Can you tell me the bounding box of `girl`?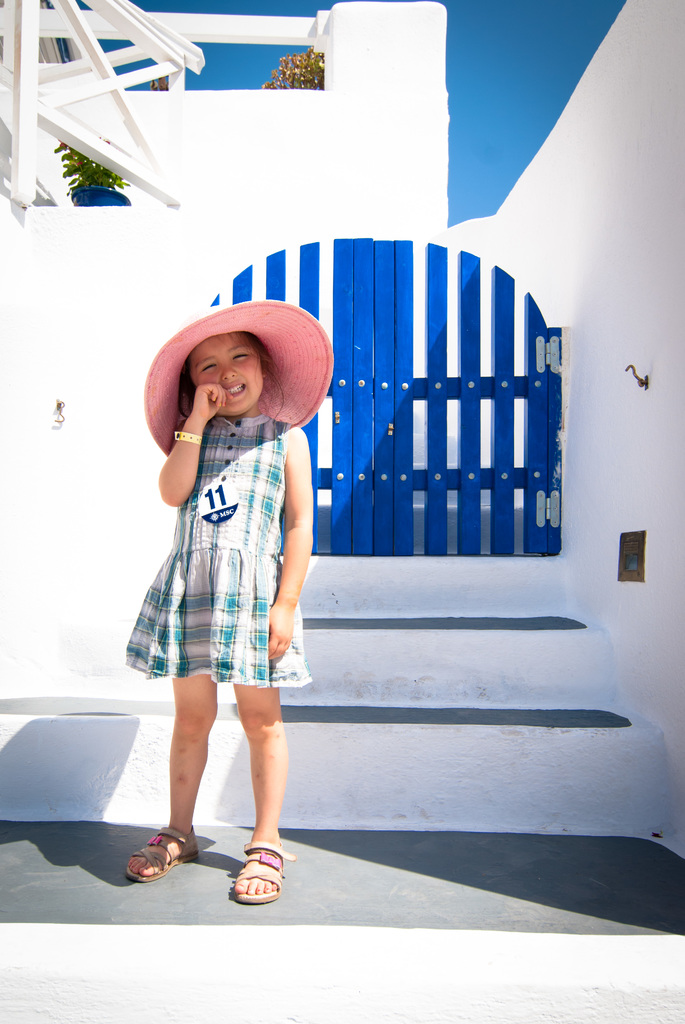
region(122, 296, 342, 908).
